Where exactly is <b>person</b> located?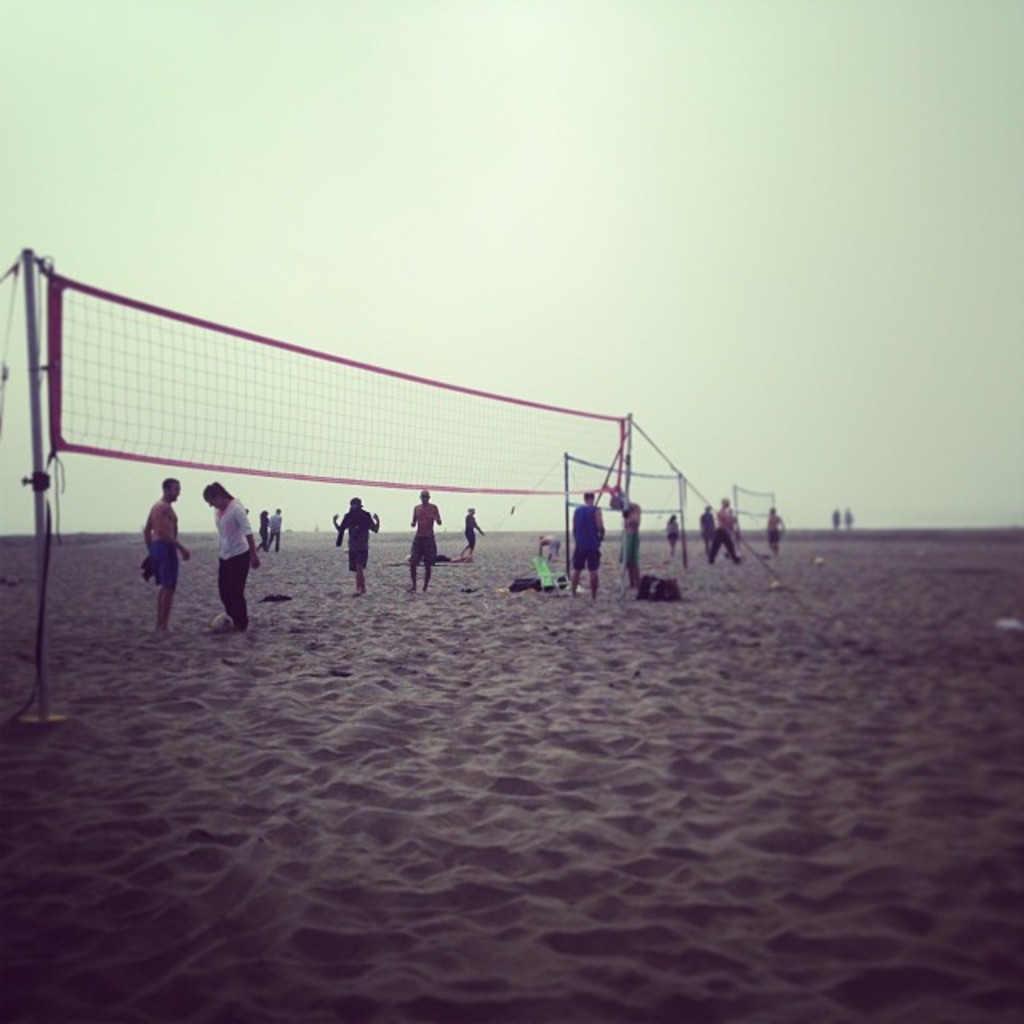
Its bounding box is [x1=258, y1=507, x2=266, y2=550].
